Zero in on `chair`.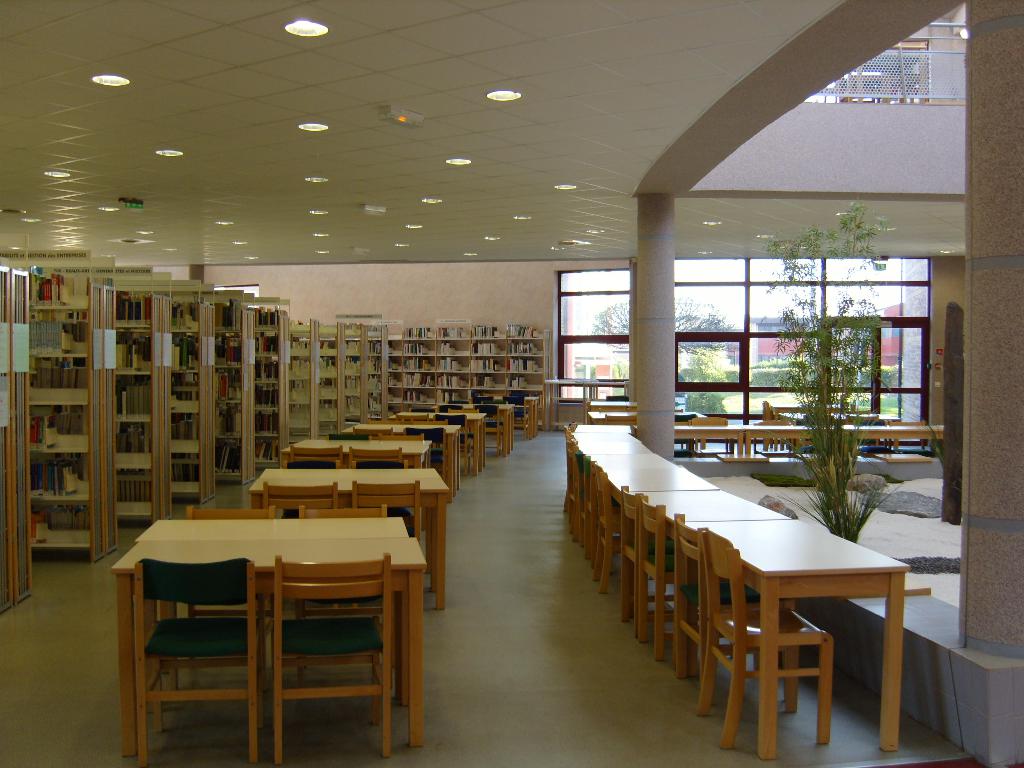
Zeroed in: <region>330, 431, 371, 439</region>.
